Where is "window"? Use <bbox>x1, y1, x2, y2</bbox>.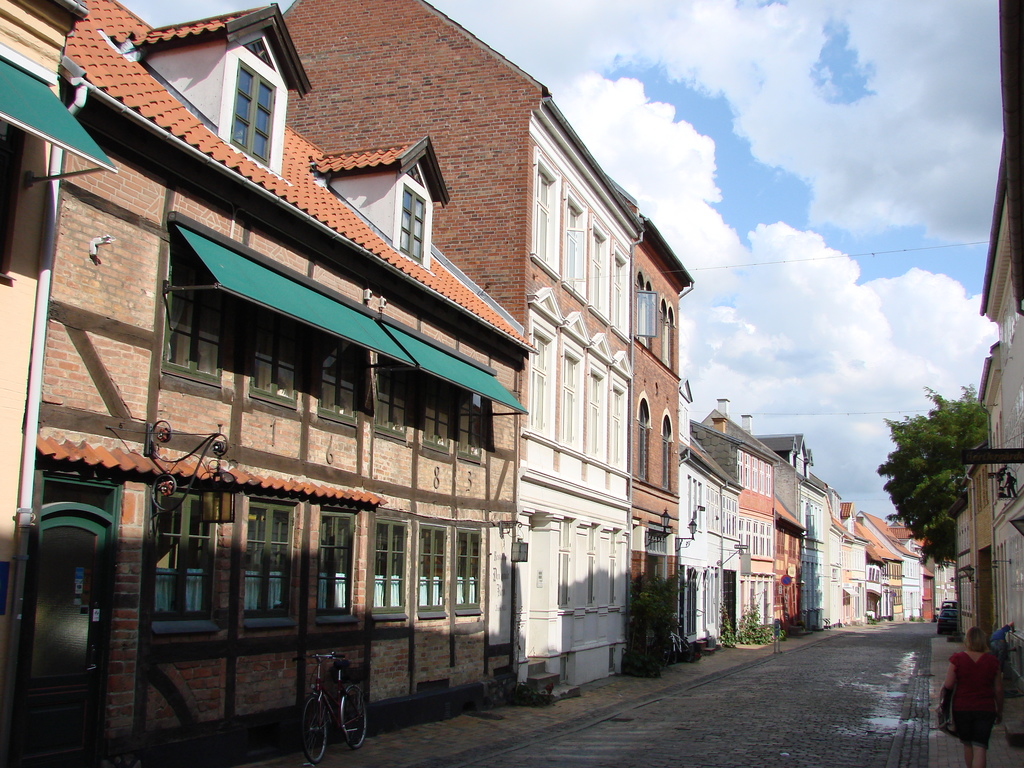
<bbox>408, 164, 425, 190</bbox>.
